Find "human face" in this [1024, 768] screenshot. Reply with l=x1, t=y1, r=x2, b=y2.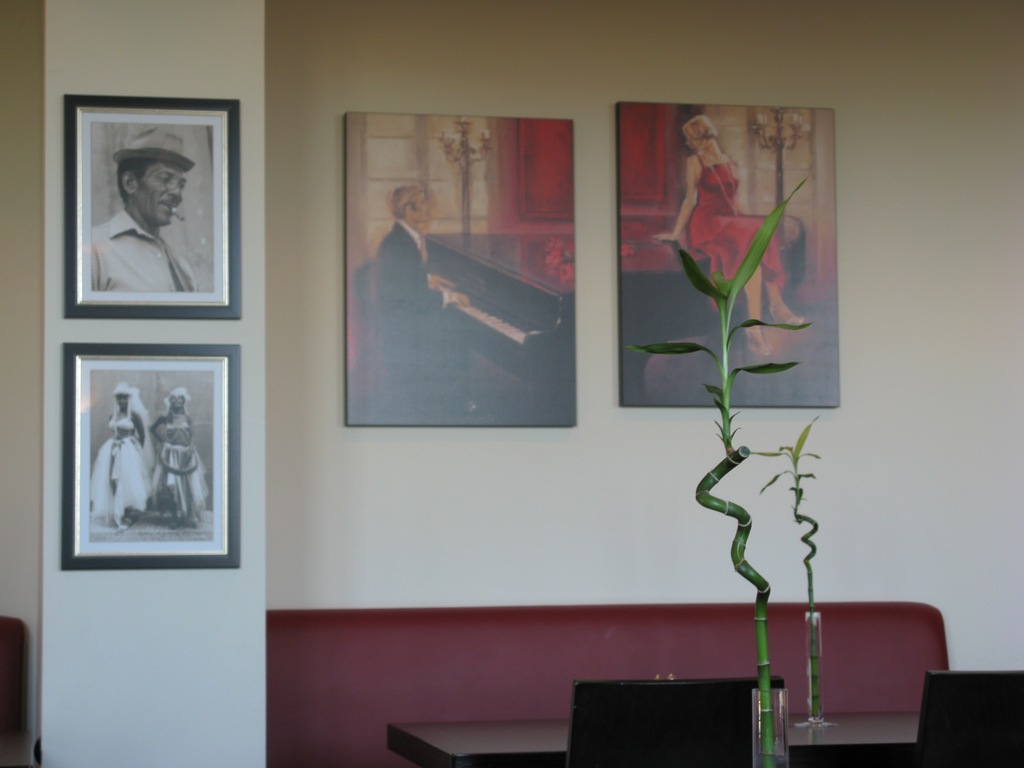
l=136, t=159, r=188, b=228.
